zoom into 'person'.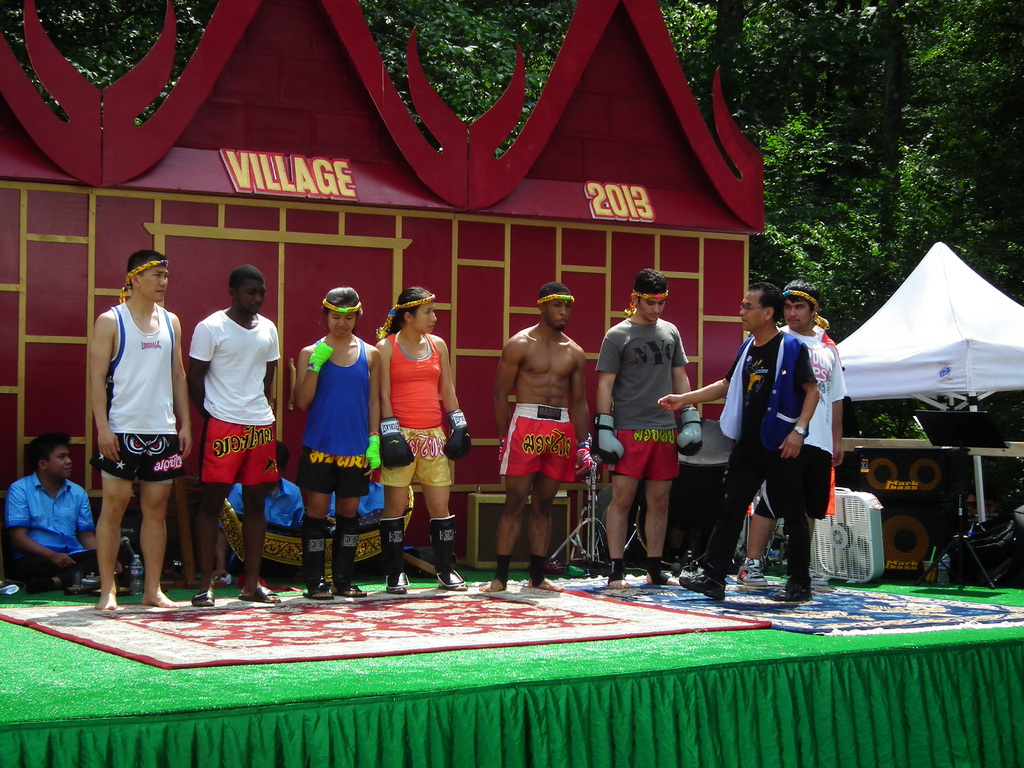
Zoom target: (left=188, top=266, right=282, bottom=609).
